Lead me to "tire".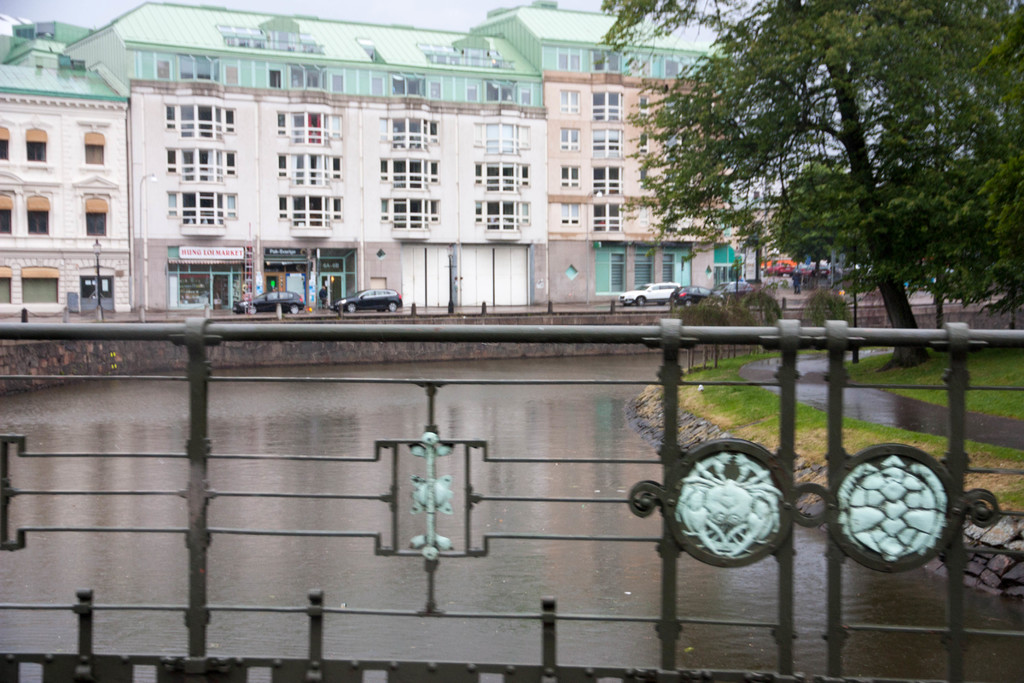
Lead to 683:297:693:306.
